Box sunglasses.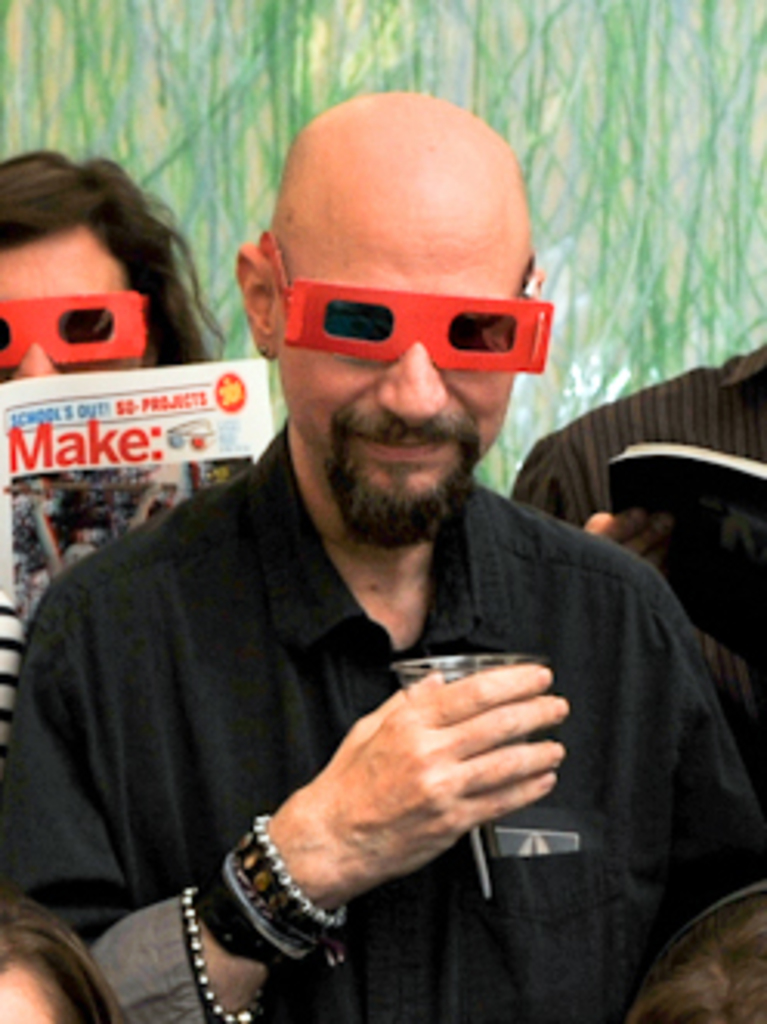
{"left": 0, "top": 291, "right": 155, "bottom": 387}.
